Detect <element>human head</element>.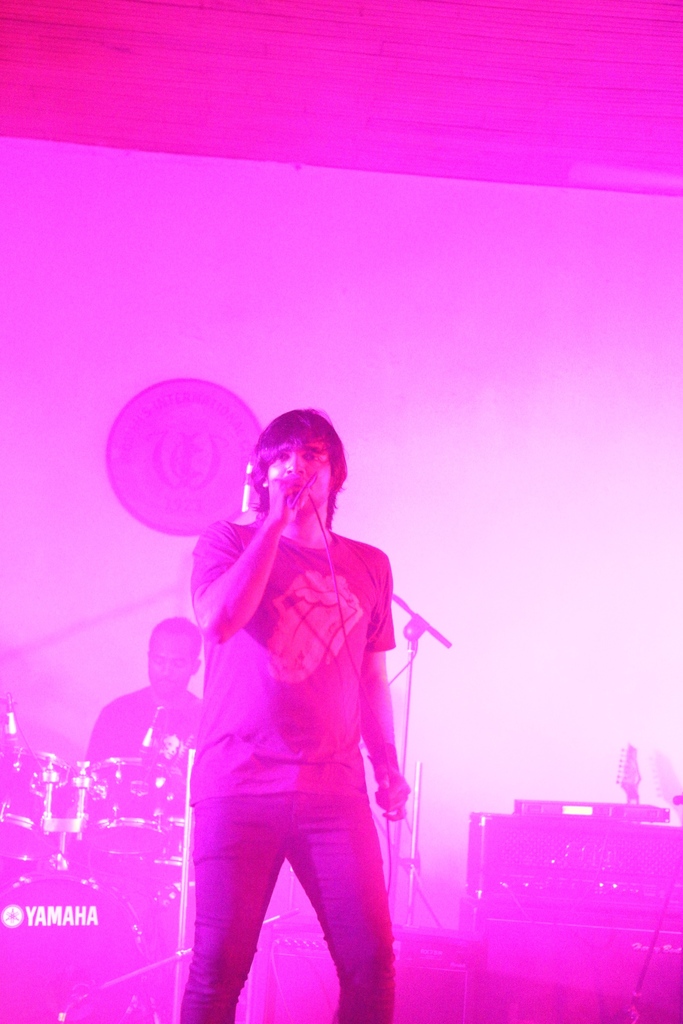
Detected at [x1=149, y1=615, x2=200, y2=698].
